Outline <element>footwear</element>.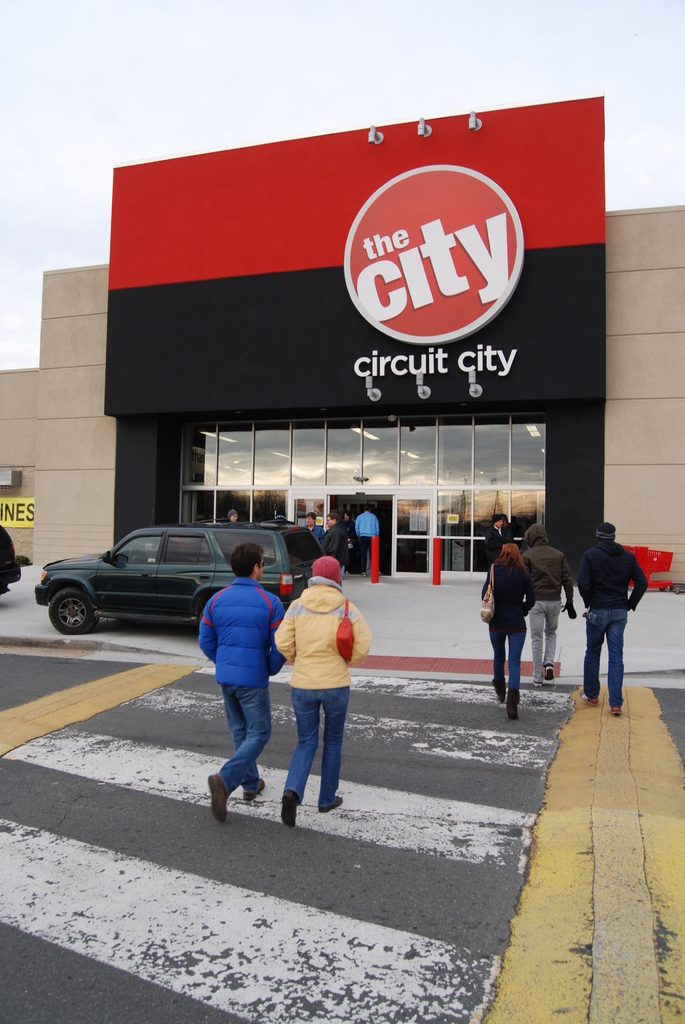
Outline: box=[533, 682, 541, 687].
